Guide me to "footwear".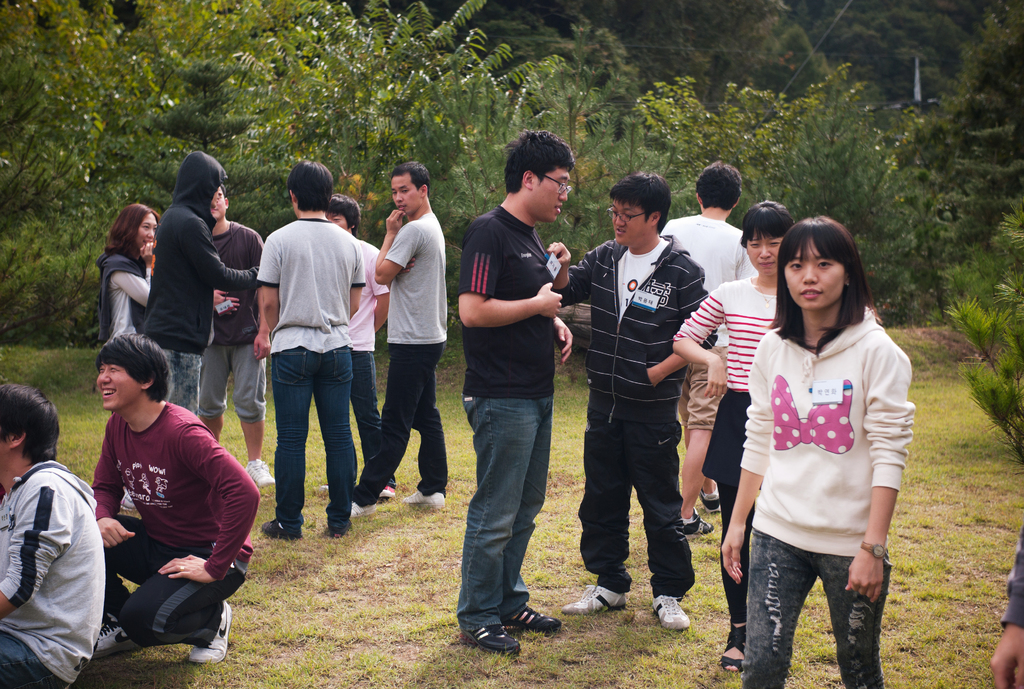
Guidance: select_region(717, 622, 749, 676).
